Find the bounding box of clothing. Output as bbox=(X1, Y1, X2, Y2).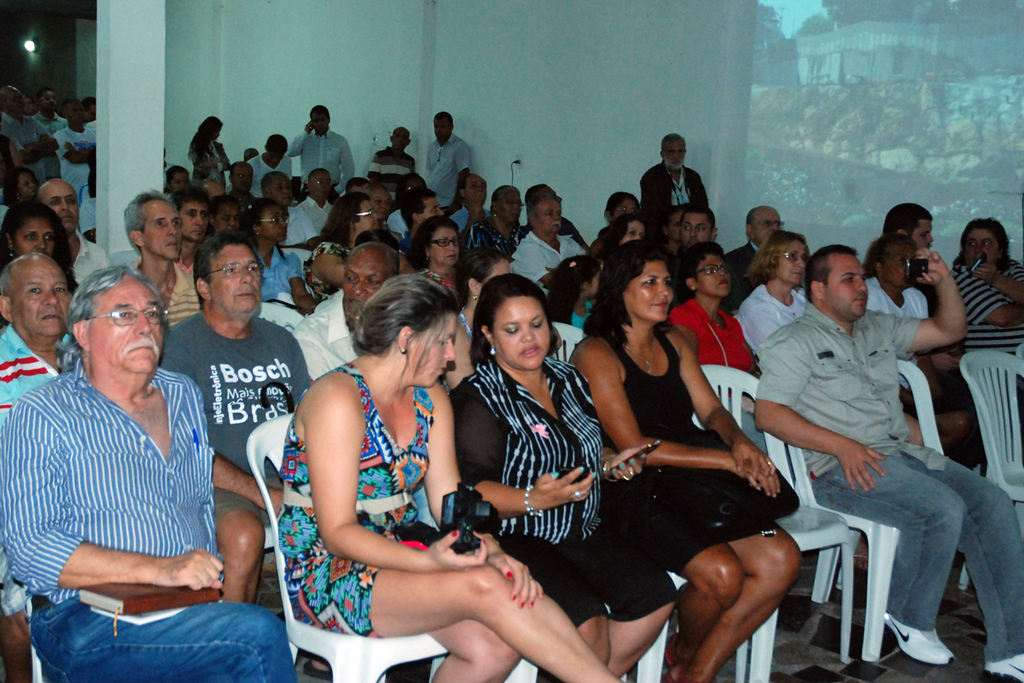
bbox=(753, 310, 945, 479).
